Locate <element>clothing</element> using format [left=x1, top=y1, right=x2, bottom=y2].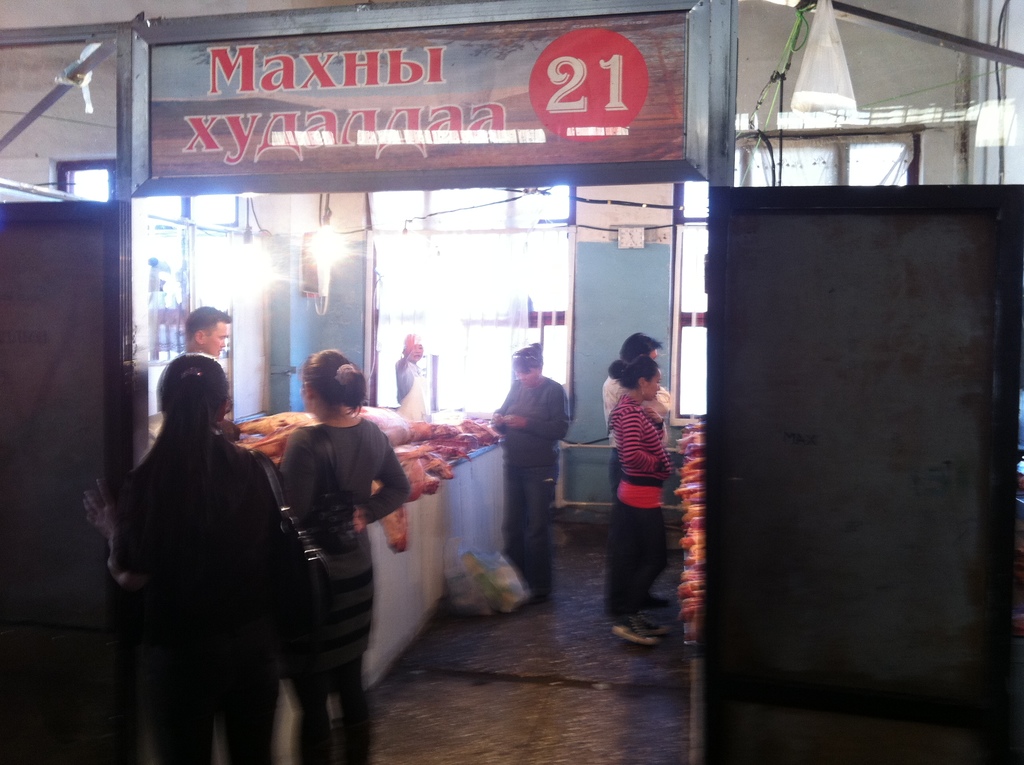
[left=293, top=538, right=375, bottom=761].
